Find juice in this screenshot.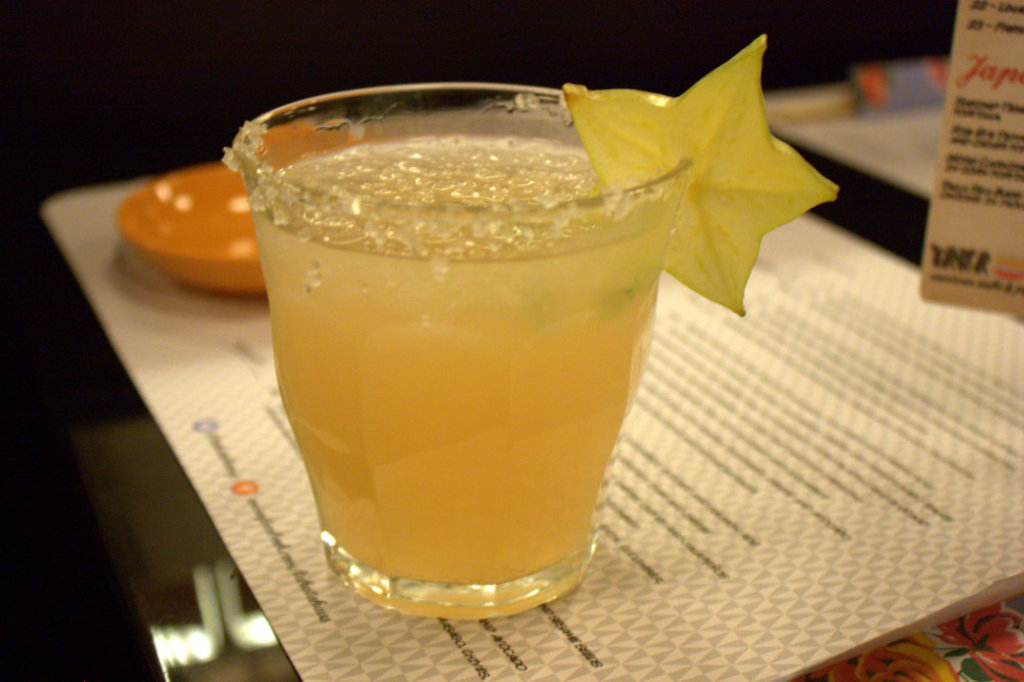
The bounding box for juice is <region>229, 71, 702, 628</region>.
